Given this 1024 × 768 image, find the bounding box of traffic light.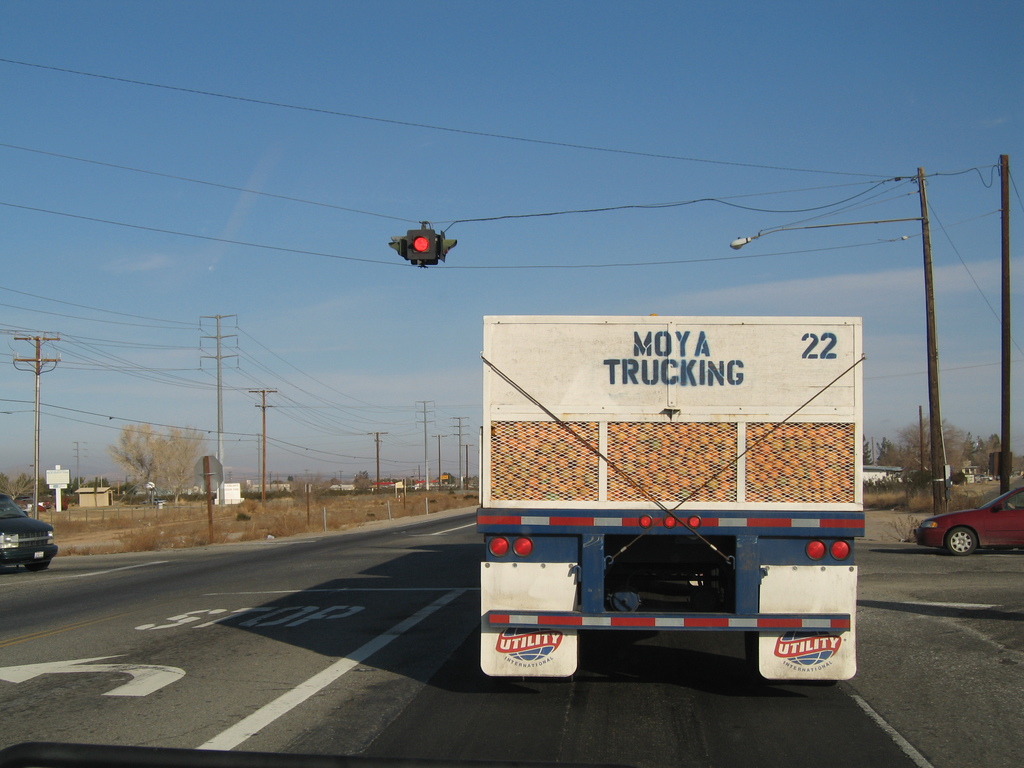
bbox=(388, 227, 460, 268).
